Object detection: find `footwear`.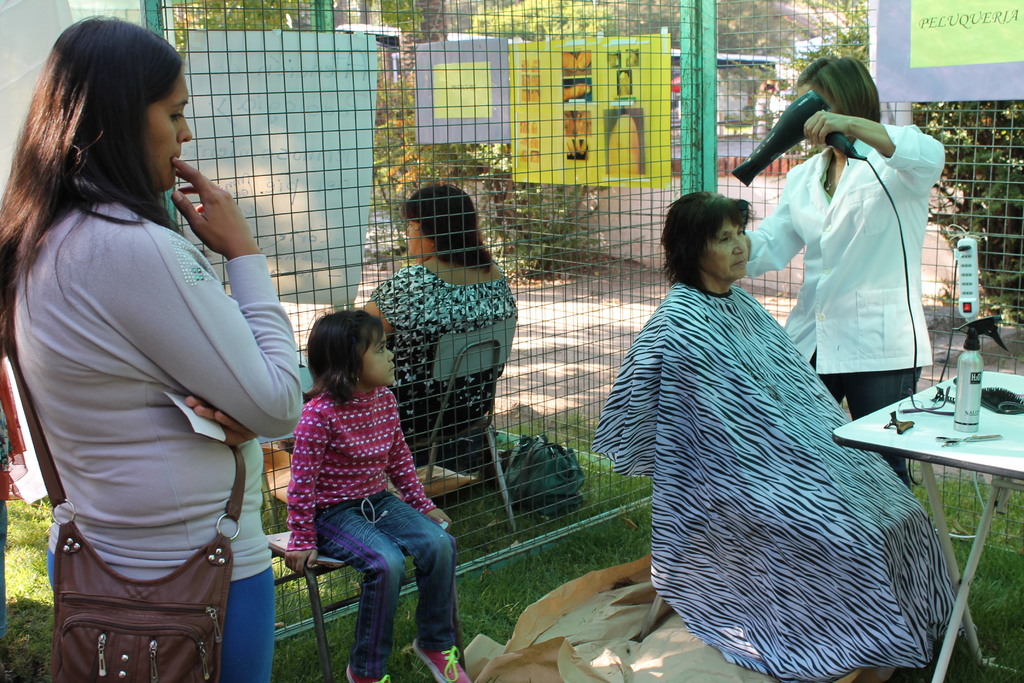
[x1=346, y1=662, x2=388, y2=682].
